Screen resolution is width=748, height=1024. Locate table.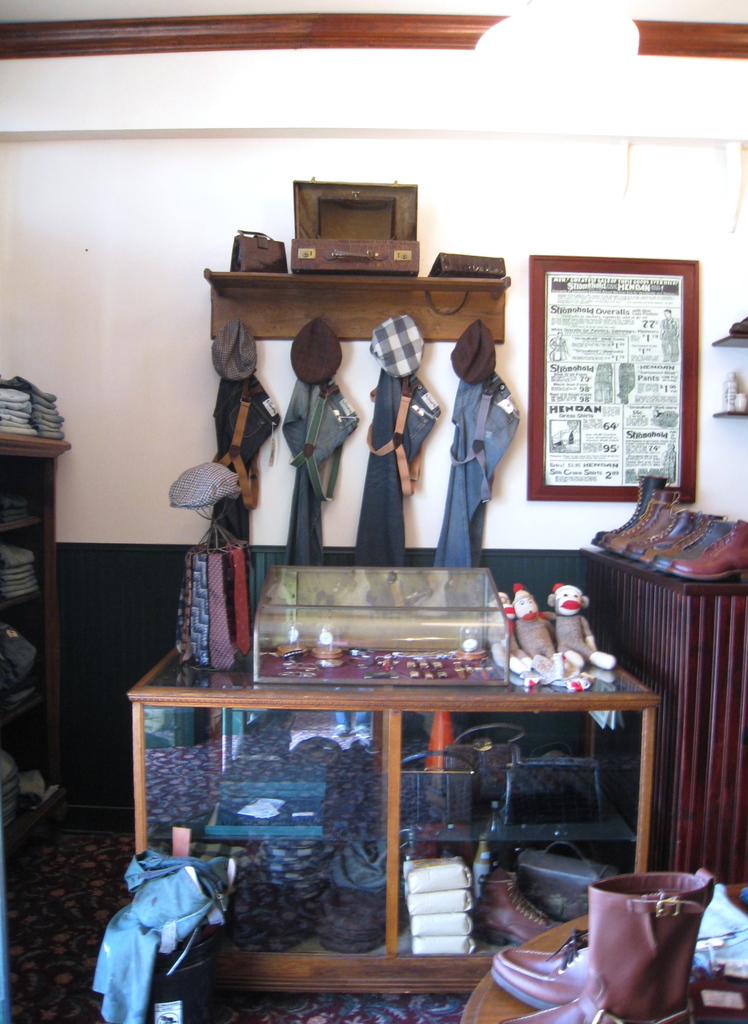
113/642/687/966.
